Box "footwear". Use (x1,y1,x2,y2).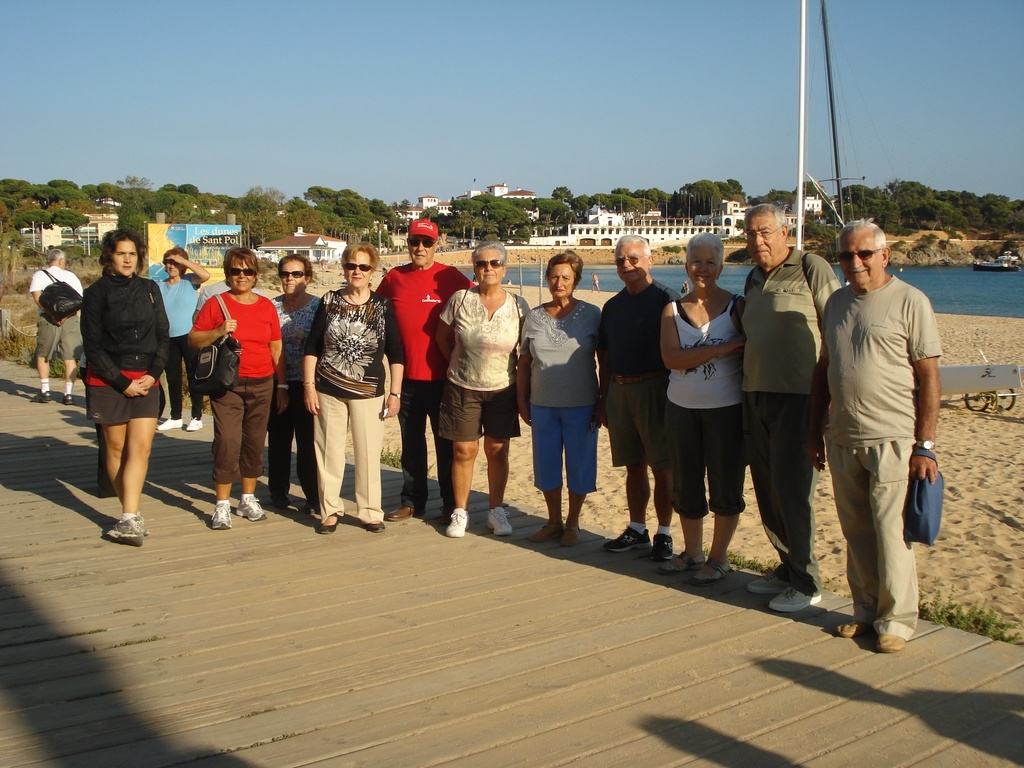
(531,520,564,541).
